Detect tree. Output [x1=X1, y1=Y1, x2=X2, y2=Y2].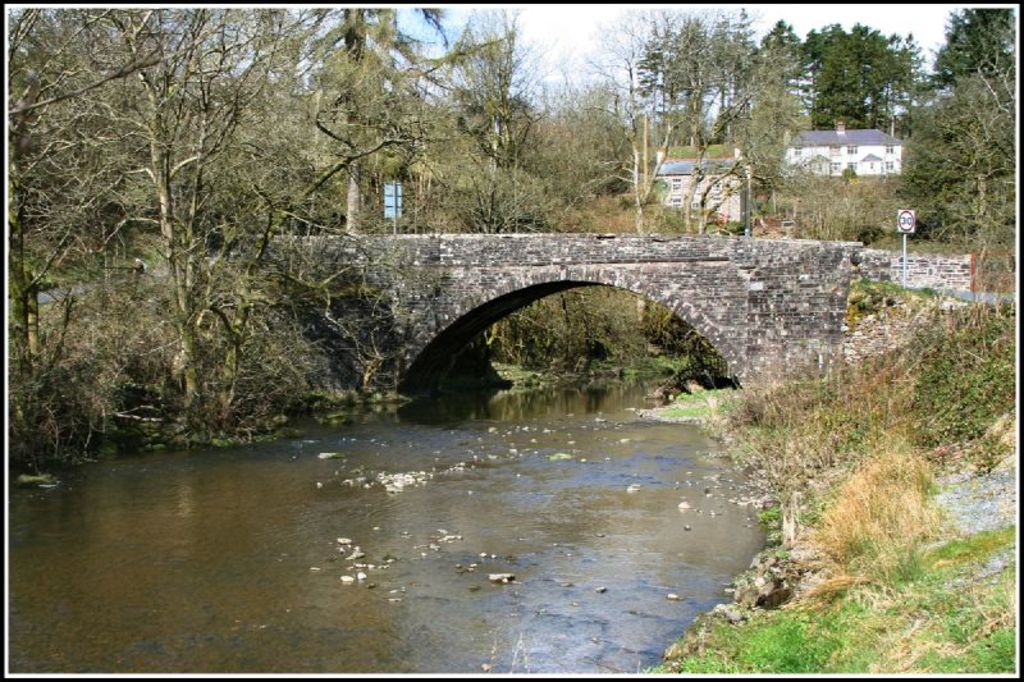
[x1=596, y1=13, x2=838, y2=255].
